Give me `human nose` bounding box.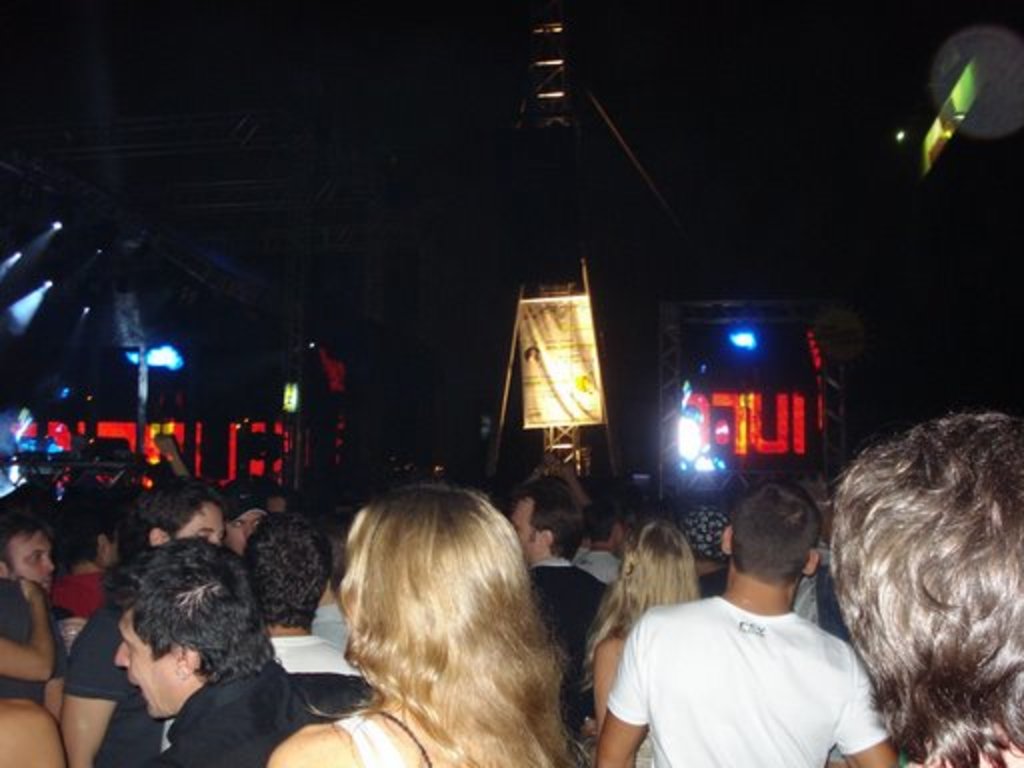
x1=208, y1=536, x2=226, y2=548.
